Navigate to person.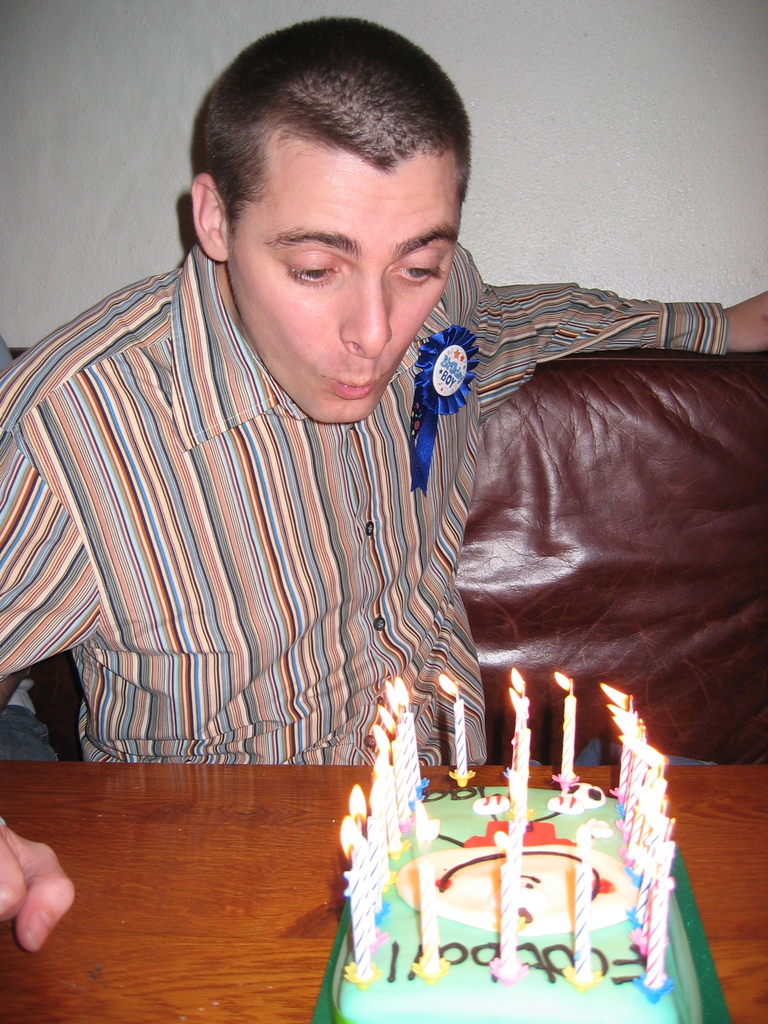
Navigation target: 0, 12, 767, 955.
